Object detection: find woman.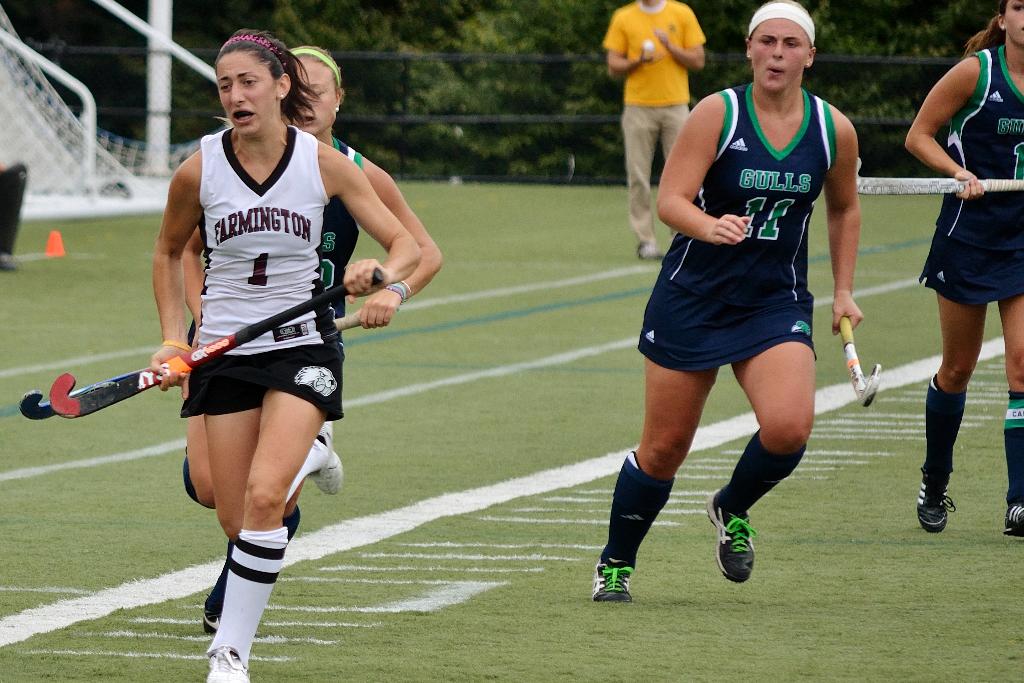
<region>145, 28, 417, 682</region>.
